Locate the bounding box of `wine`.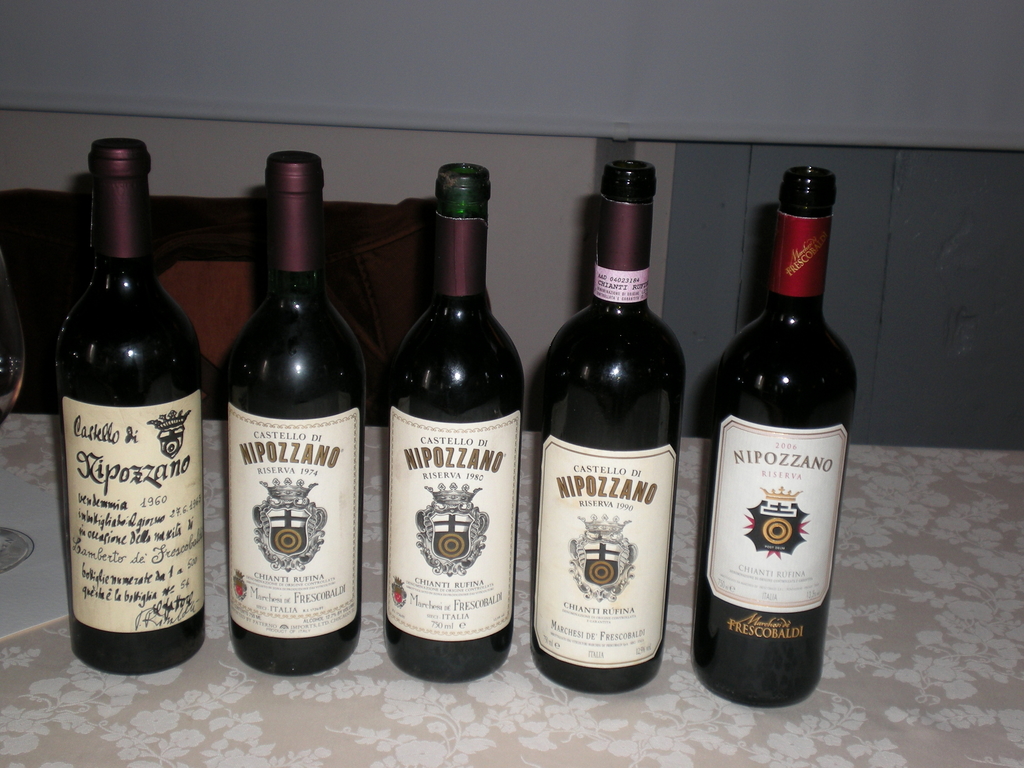
Bounding box: <region>226, 154, 372, 677</region>.
